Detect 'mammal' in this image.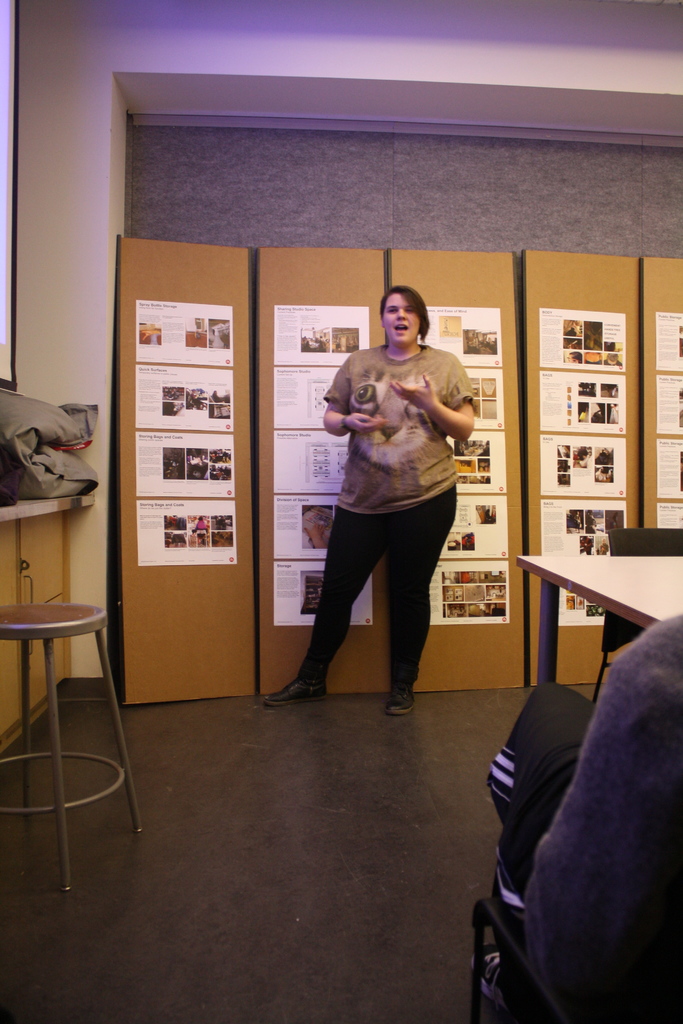
Detection: (x1=192, y1=388, x2=197, y2=402).
